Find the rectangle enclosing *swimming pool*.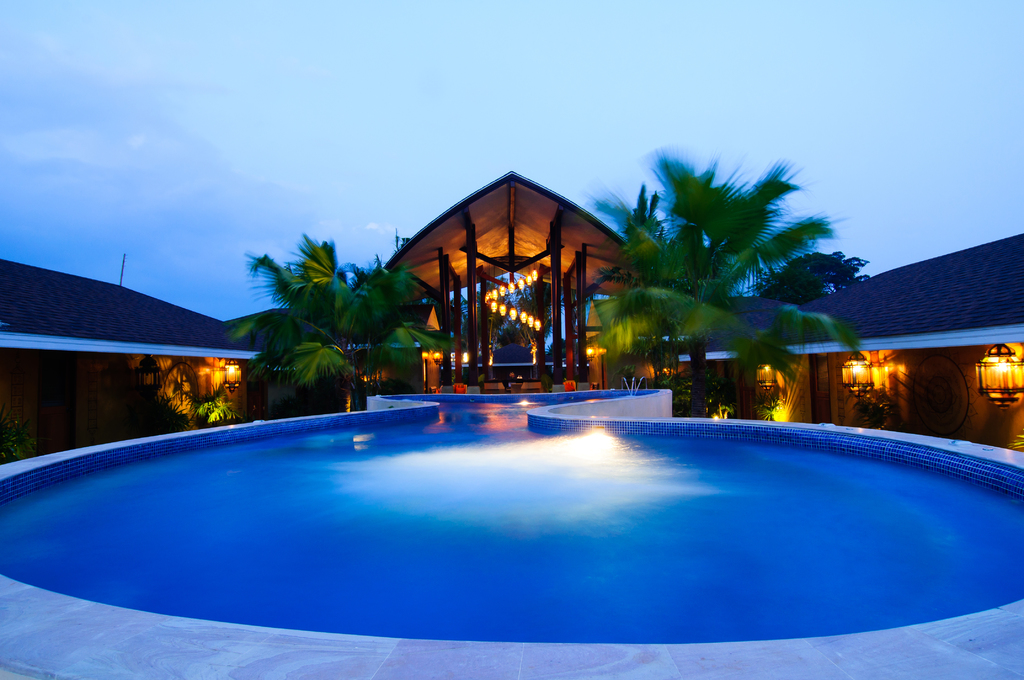
BBox(6, 385, 993, 656).
